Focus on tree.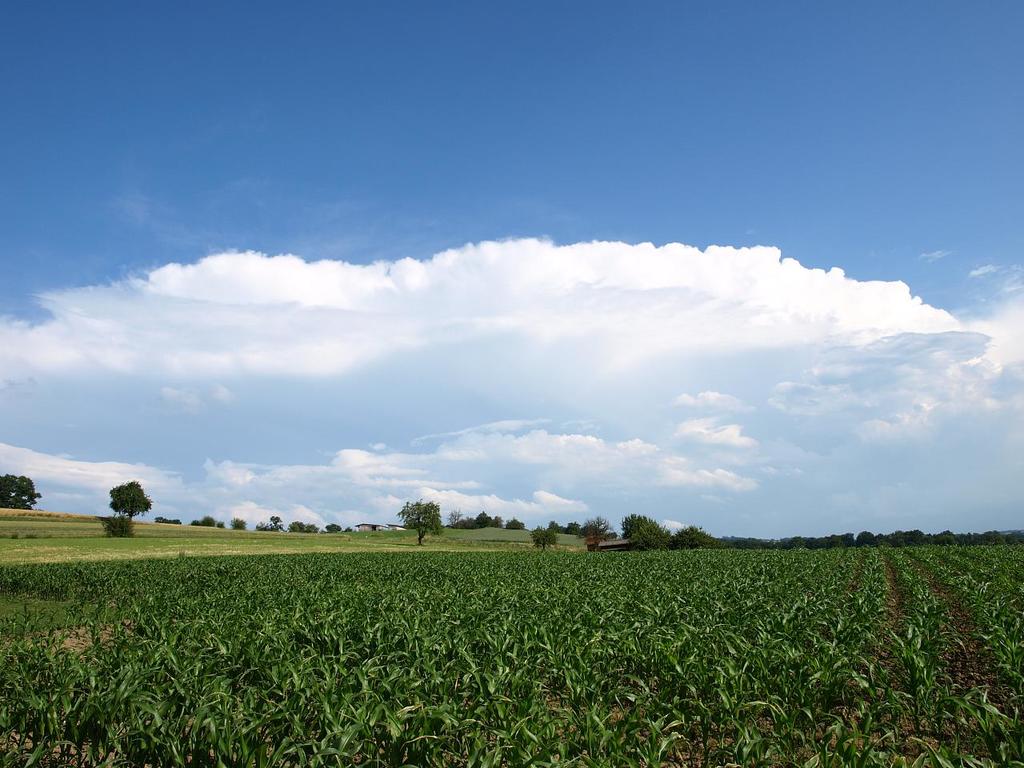
Focused at x1=254, y1=514, x2=287, y2=535.
